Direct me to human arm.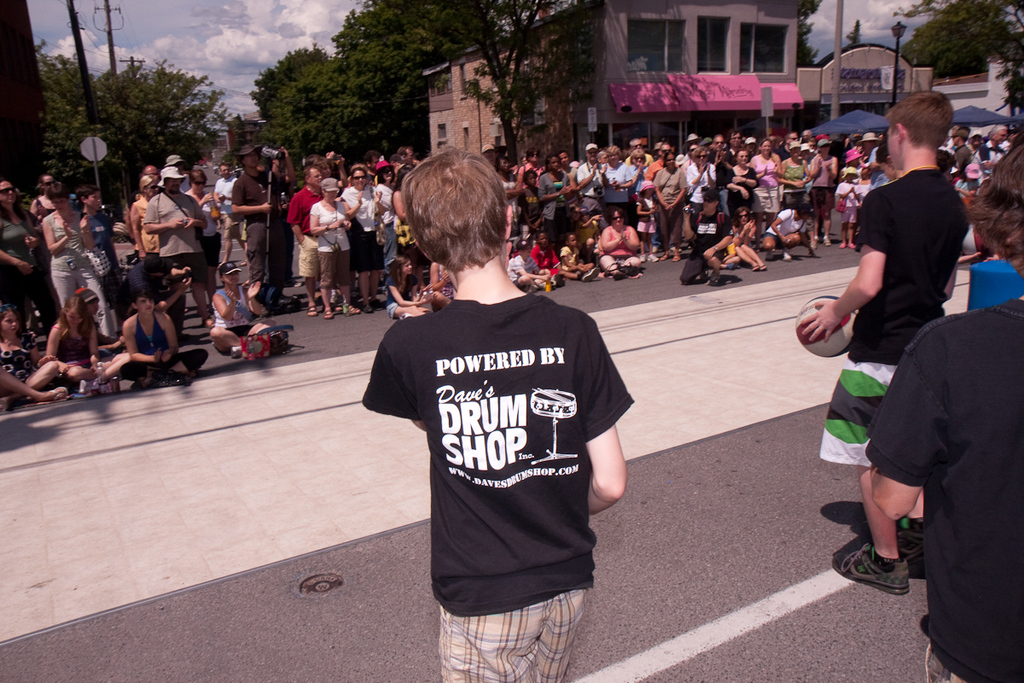
Direction: 858, 347, 946, 530.
